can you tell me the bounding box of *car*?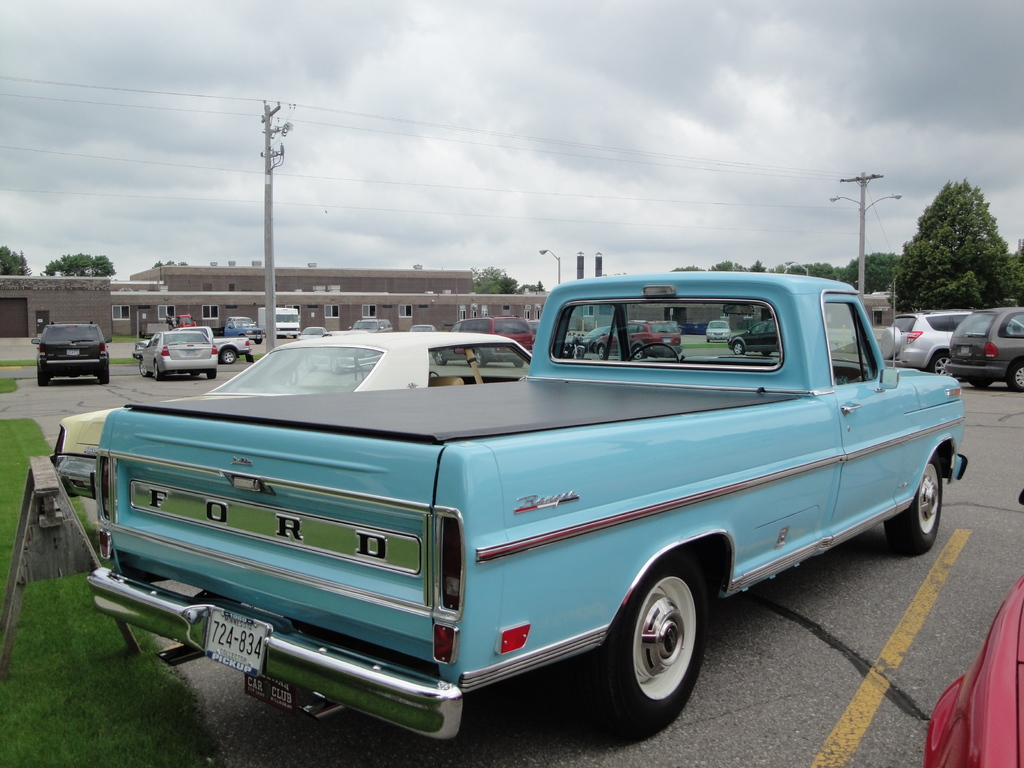
<region>408, 324, 438, 332</region>.
